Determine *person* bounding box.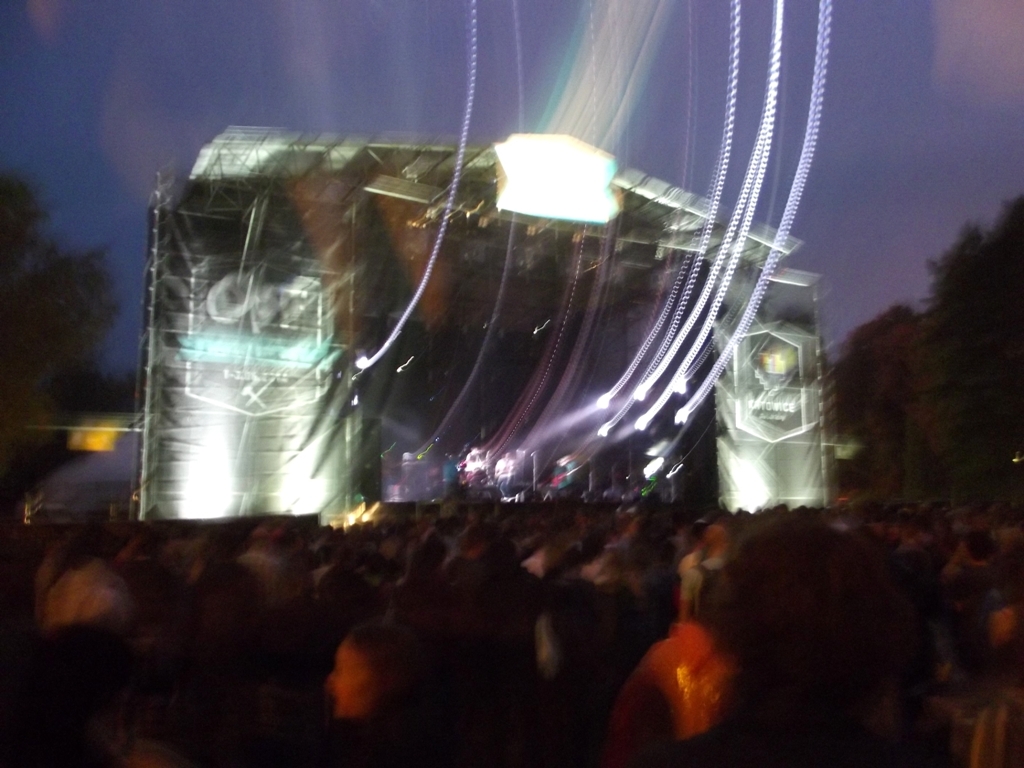
Determined: locate(647, 505, 965, 767).
